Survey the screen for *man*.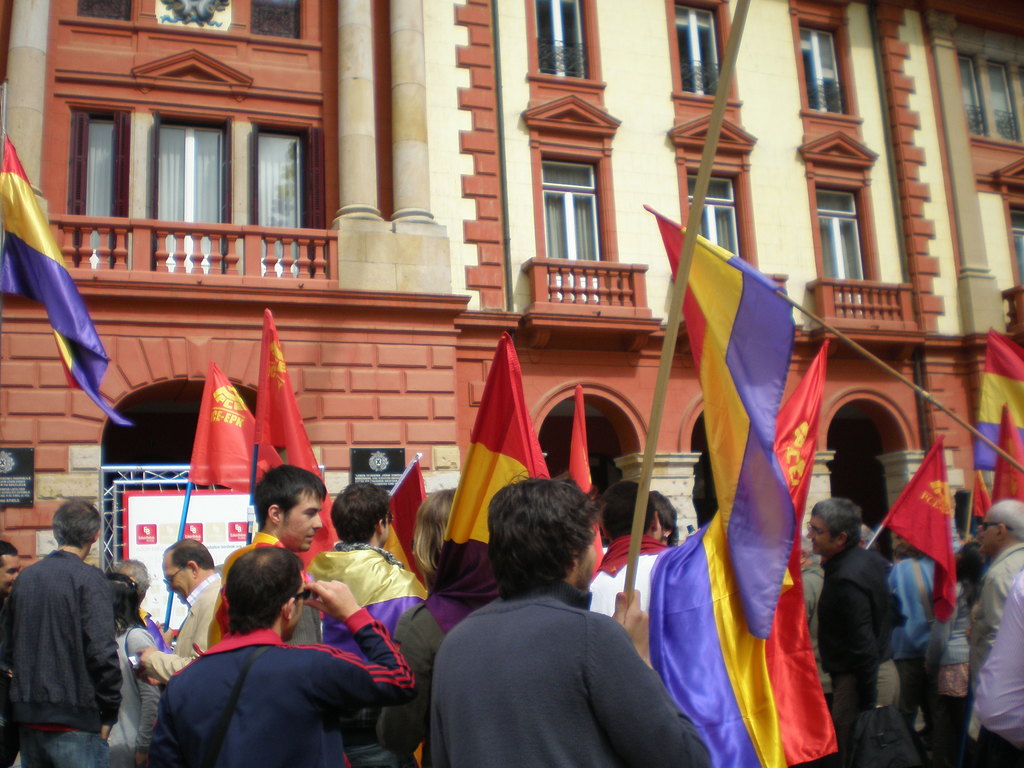
Survey found: 426/467/710/767.
